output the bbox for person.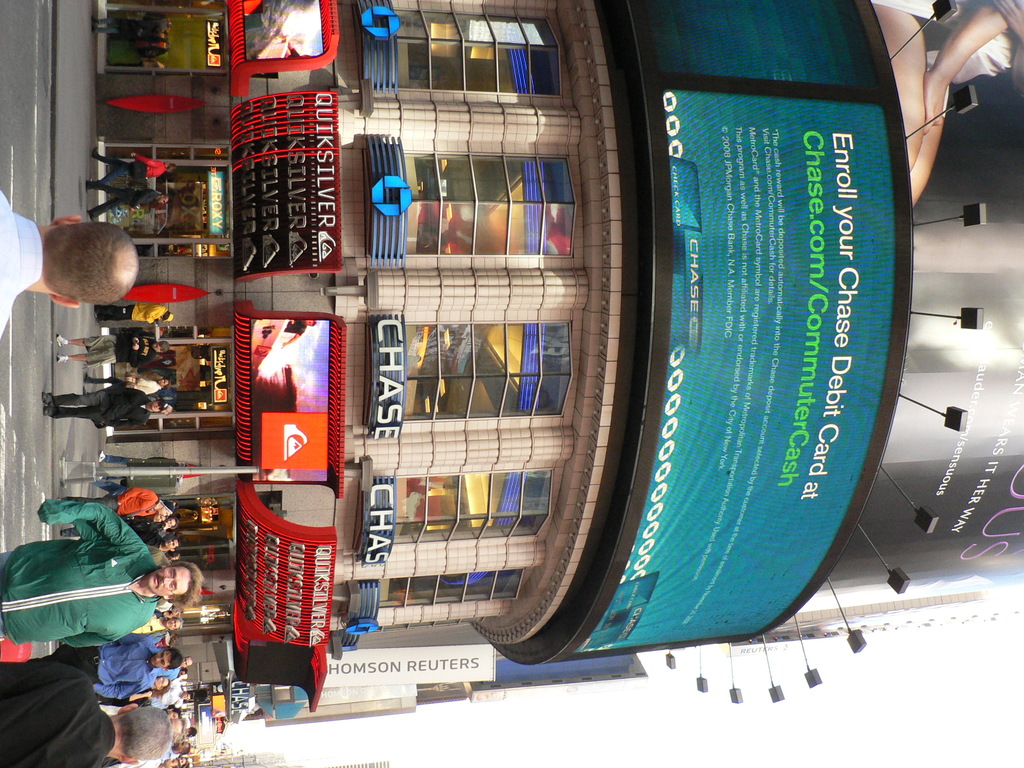
<box>0,192,139,342</box>.
